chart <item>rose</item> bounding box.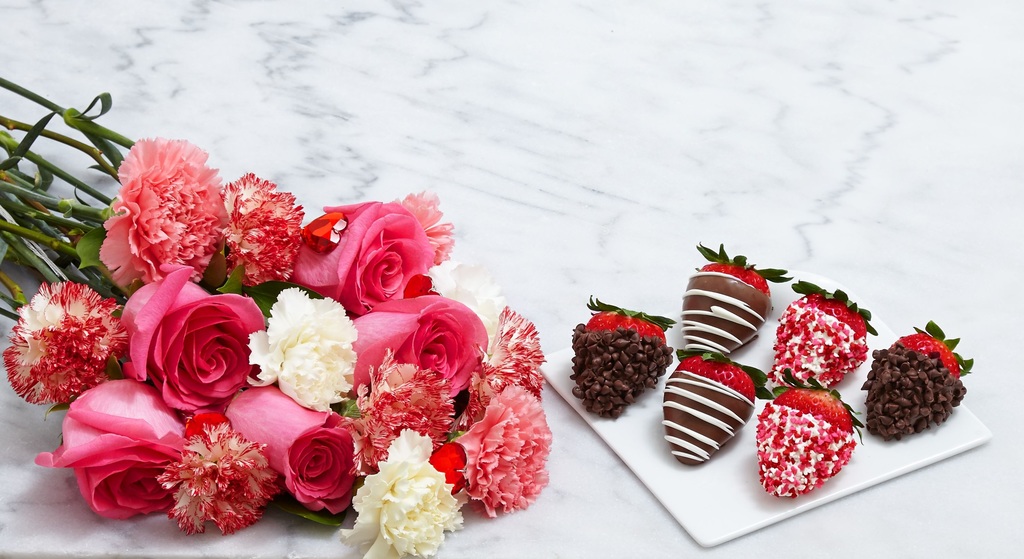
Charted: <region>115, 262, 264, 417</region>.
